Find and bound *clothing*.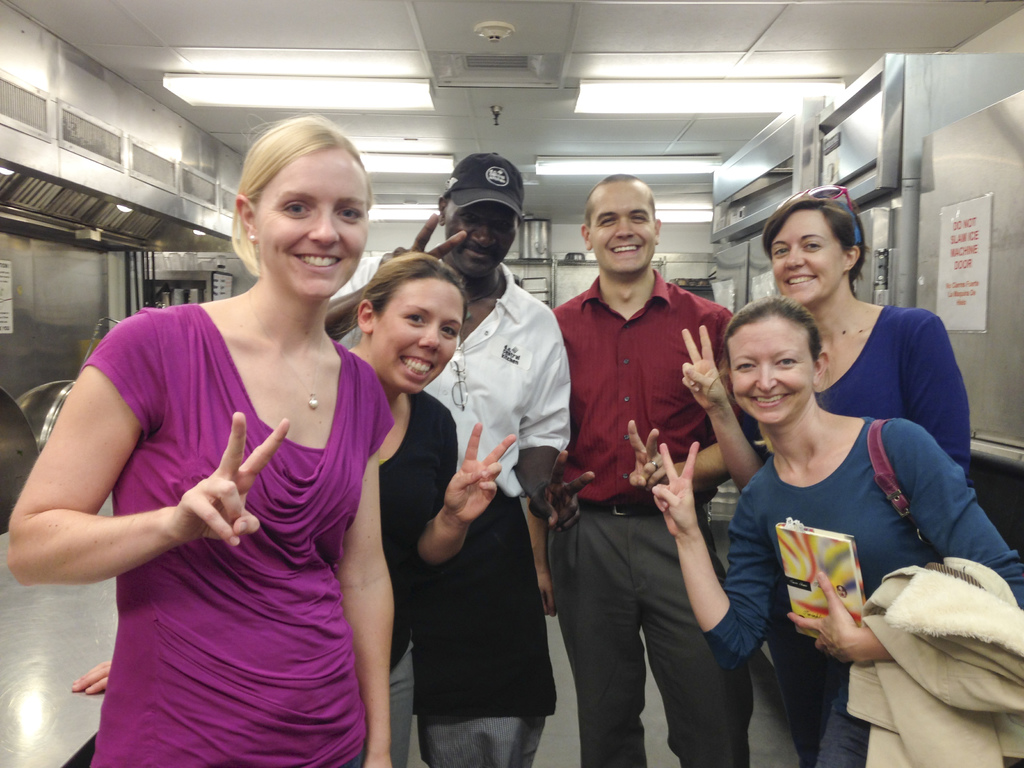
Bound: 411:499:555:707.
